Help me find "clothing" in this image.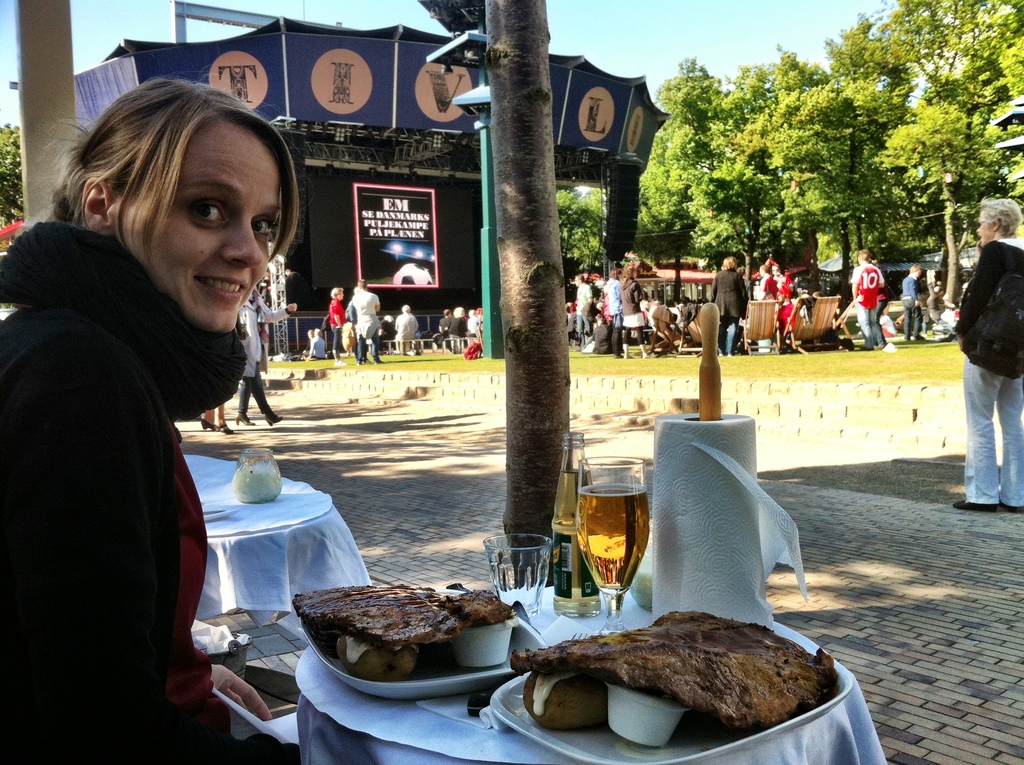
Found it: pyautogui.locateOnScreen(760, 277, 784, 297).
